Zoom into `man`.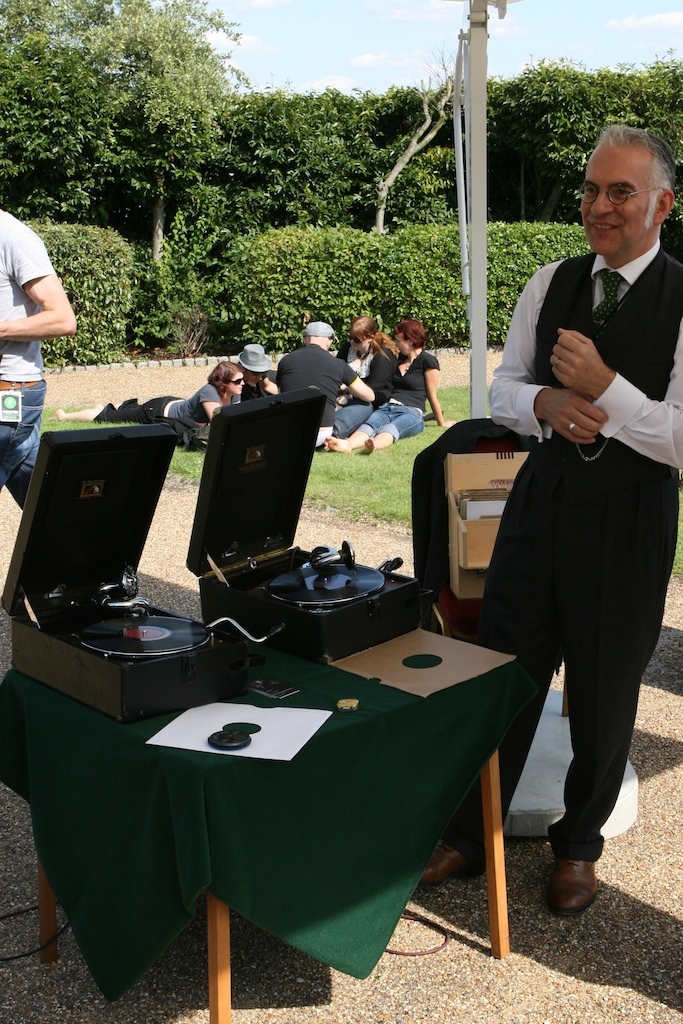
Zoom target: crop(0, 210, 77, 515).
